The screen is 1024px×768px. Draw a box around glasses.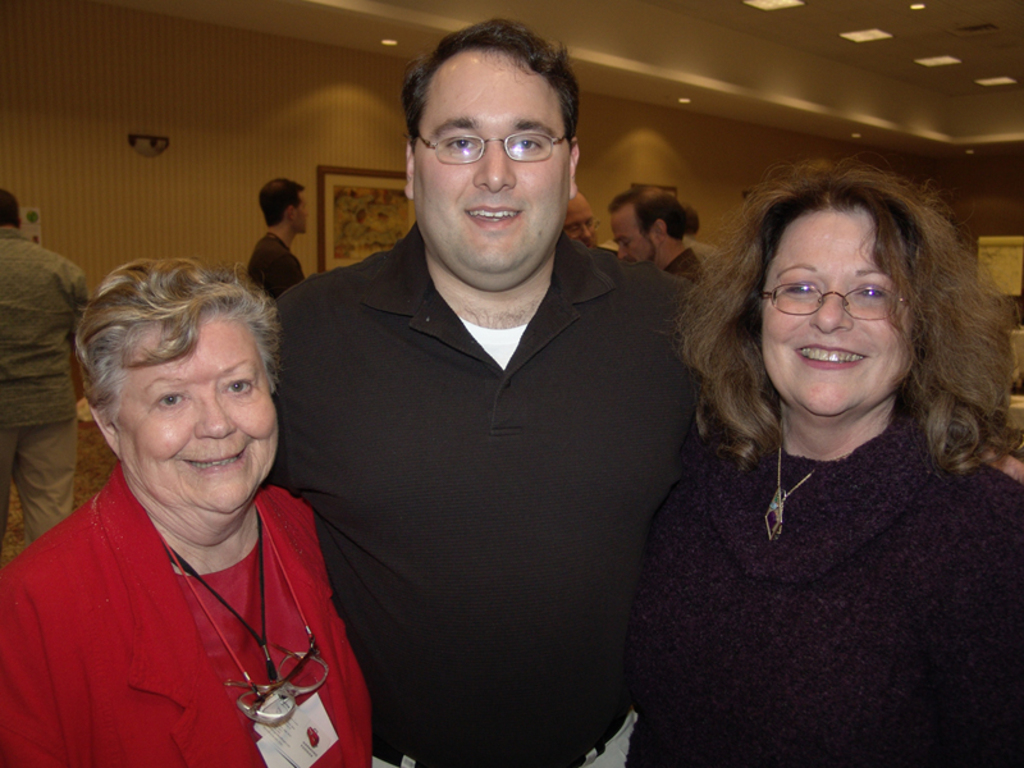
detection(768, 271, 929, 332).
